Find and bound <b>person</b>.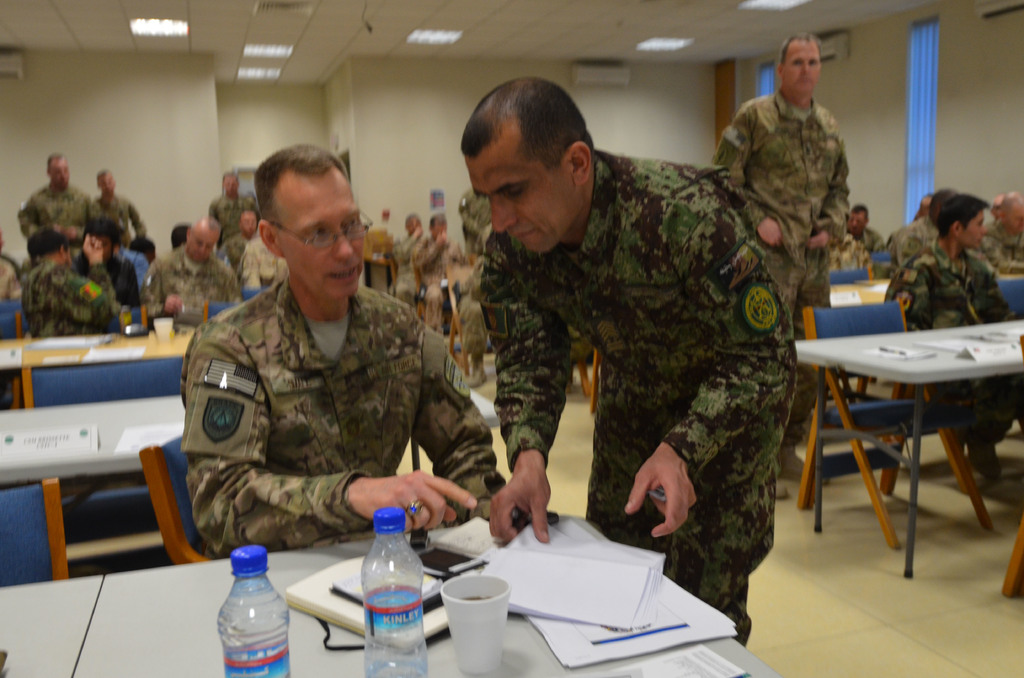
Bound: 838:198:884:268.
